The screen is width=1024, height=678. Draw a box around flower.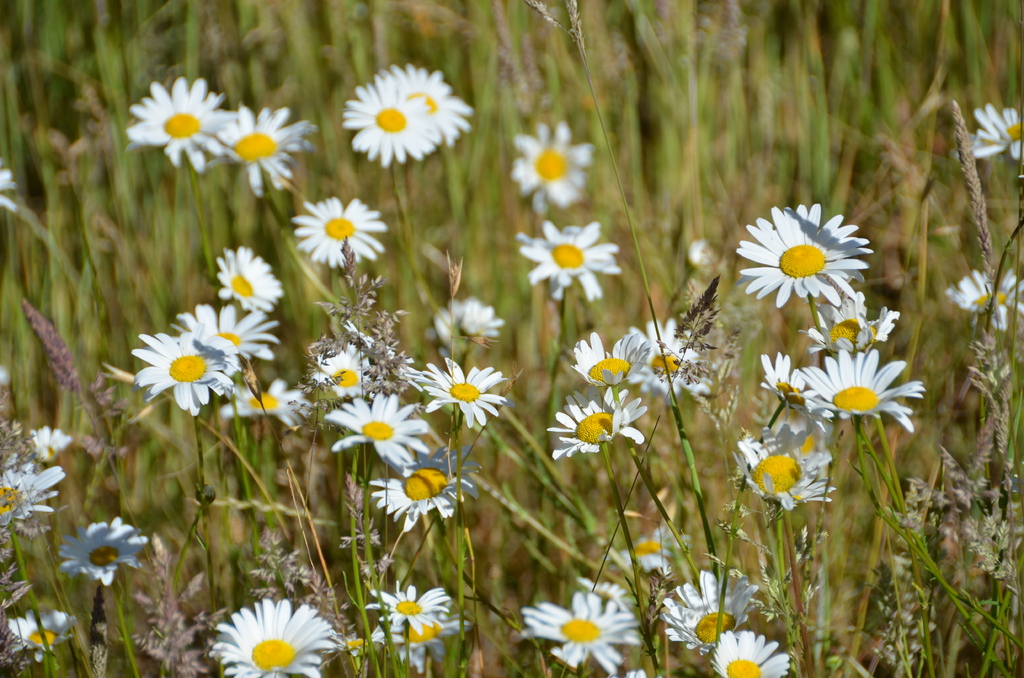
box=[703, 627, 788, 677].
